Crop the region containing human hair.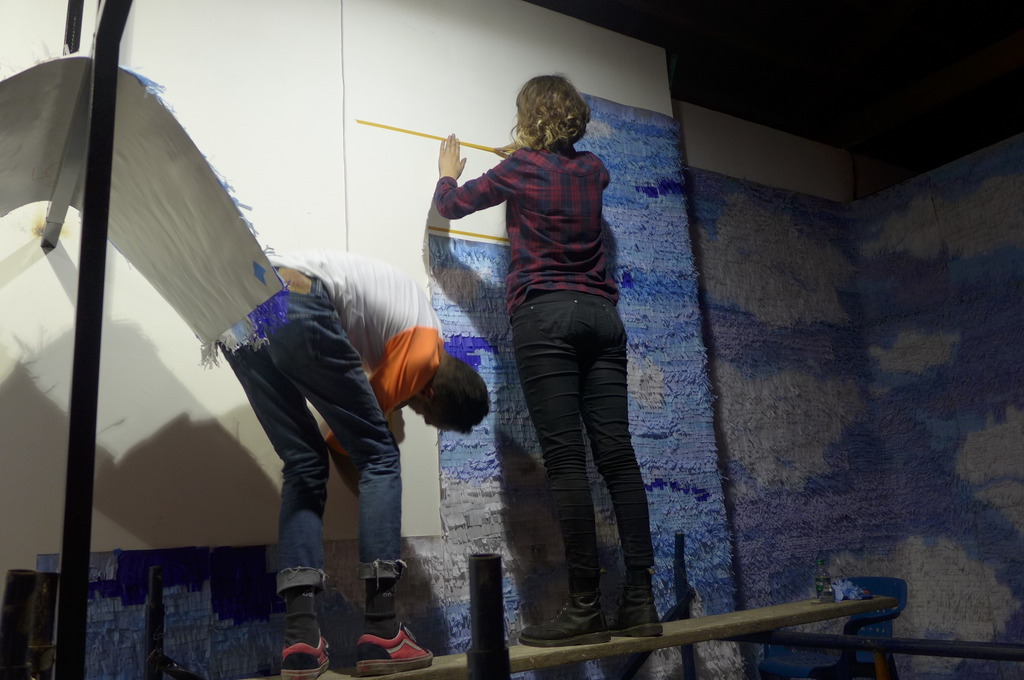
Crop region: crop(425, 353, 492, 438).
